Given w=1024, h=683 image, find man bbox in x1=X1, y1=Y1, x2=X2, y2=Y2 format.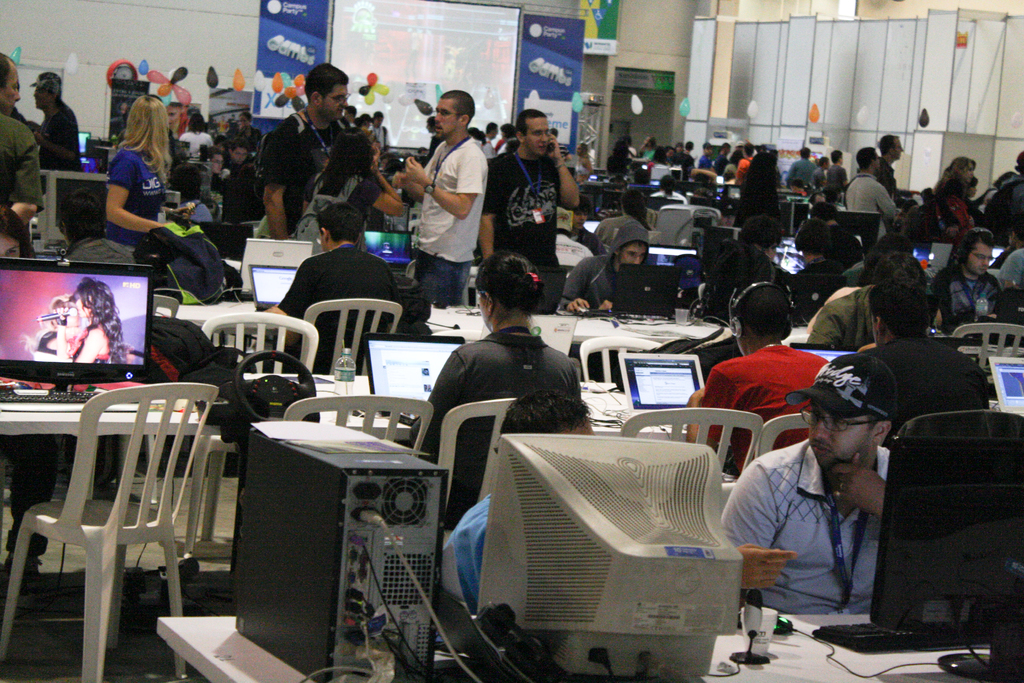
x1=732, y1=215, x2=810, y2=320.
